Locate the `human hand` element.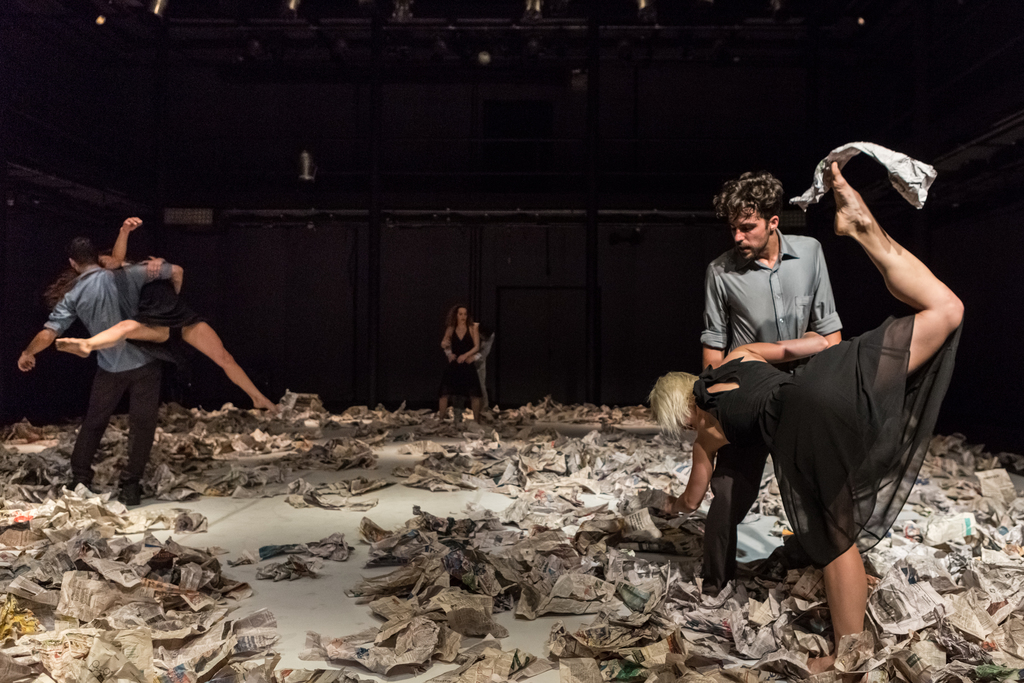
Element bbox: region(449, 352, 456, 365).
